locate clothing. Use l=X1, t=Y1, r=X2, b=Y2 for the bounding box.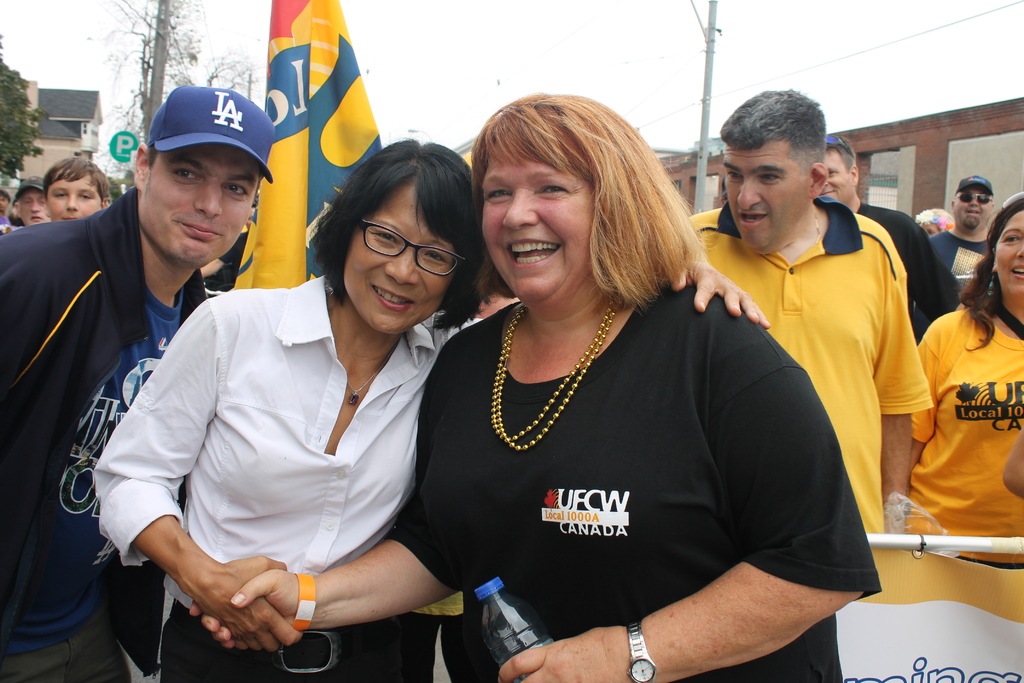
l=0, t=193, r=209, b=682.
